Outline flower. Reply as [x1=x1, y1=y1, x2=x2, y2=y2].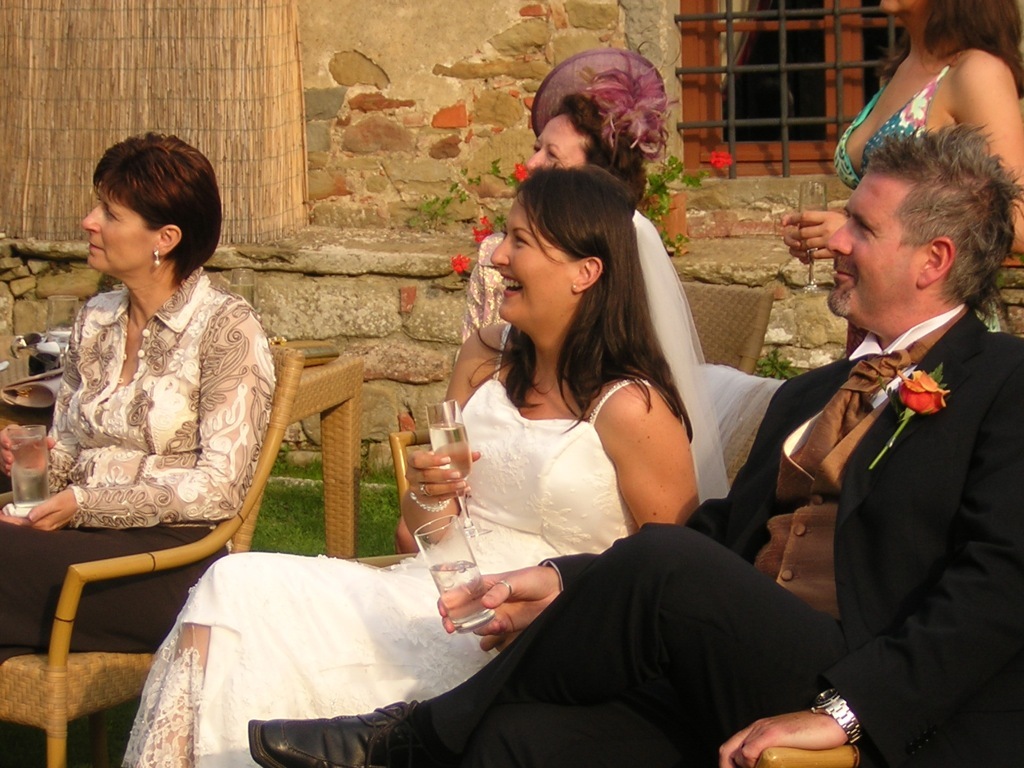
[x1=511, y1=164, x2=530, y2=185].
